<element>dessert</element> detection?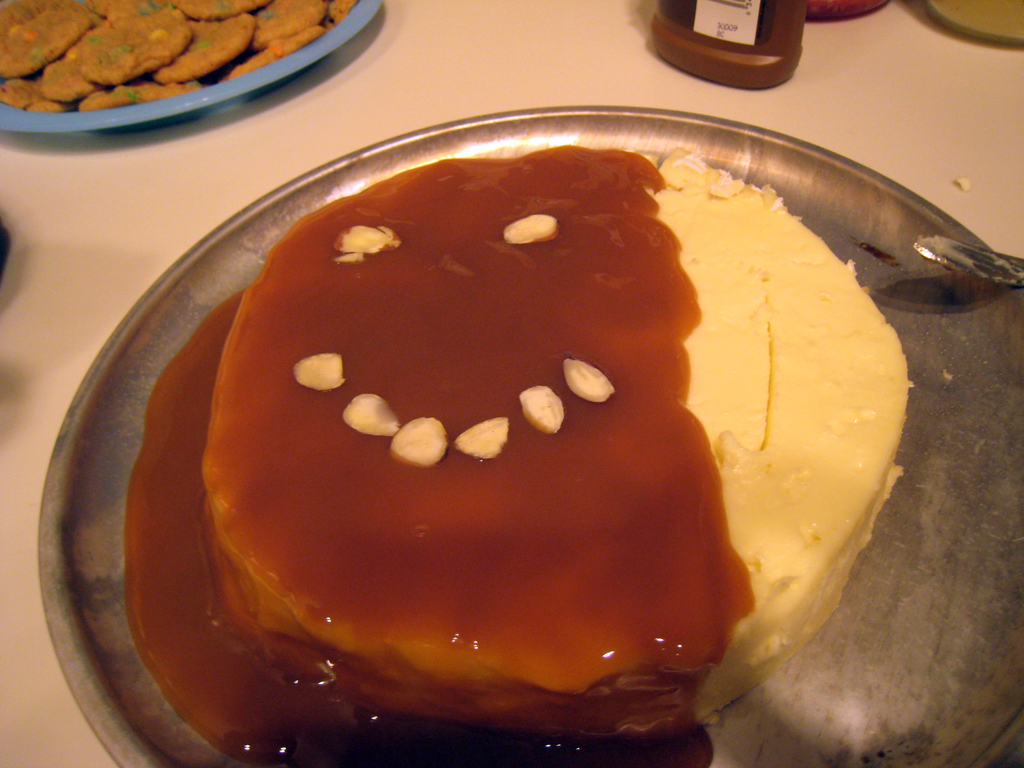
<box>0,4,356,108</box>
